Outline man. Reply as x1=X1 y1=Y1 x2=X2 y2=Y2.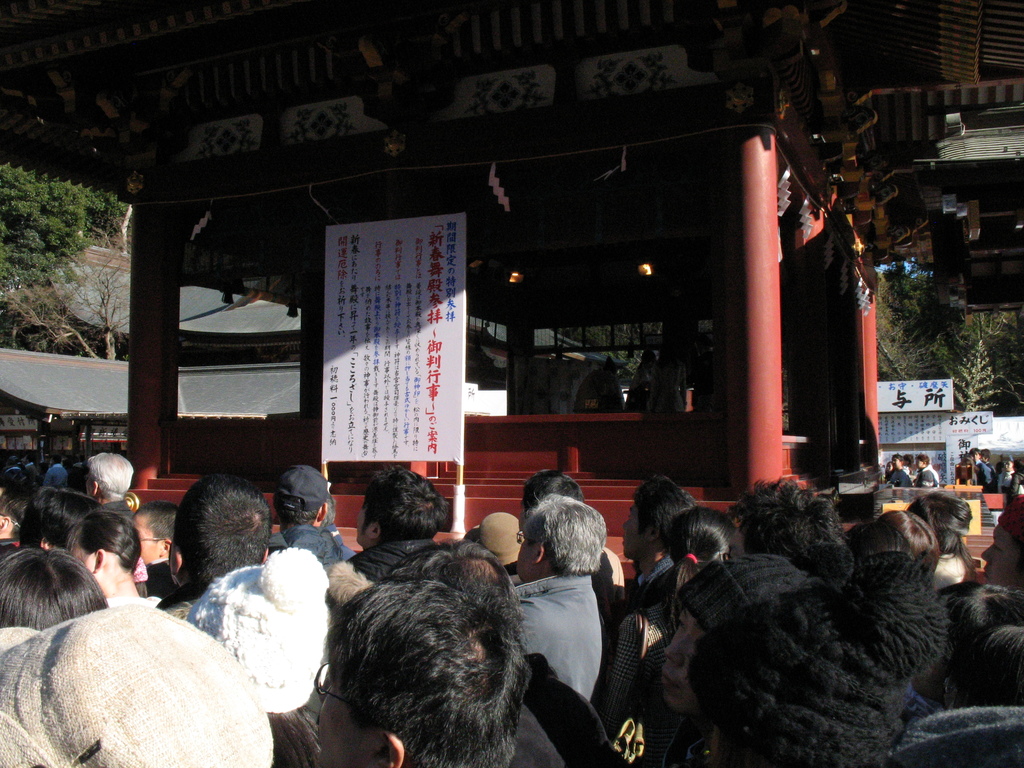
x1=160 y1=474 x2=274 y2=621.
